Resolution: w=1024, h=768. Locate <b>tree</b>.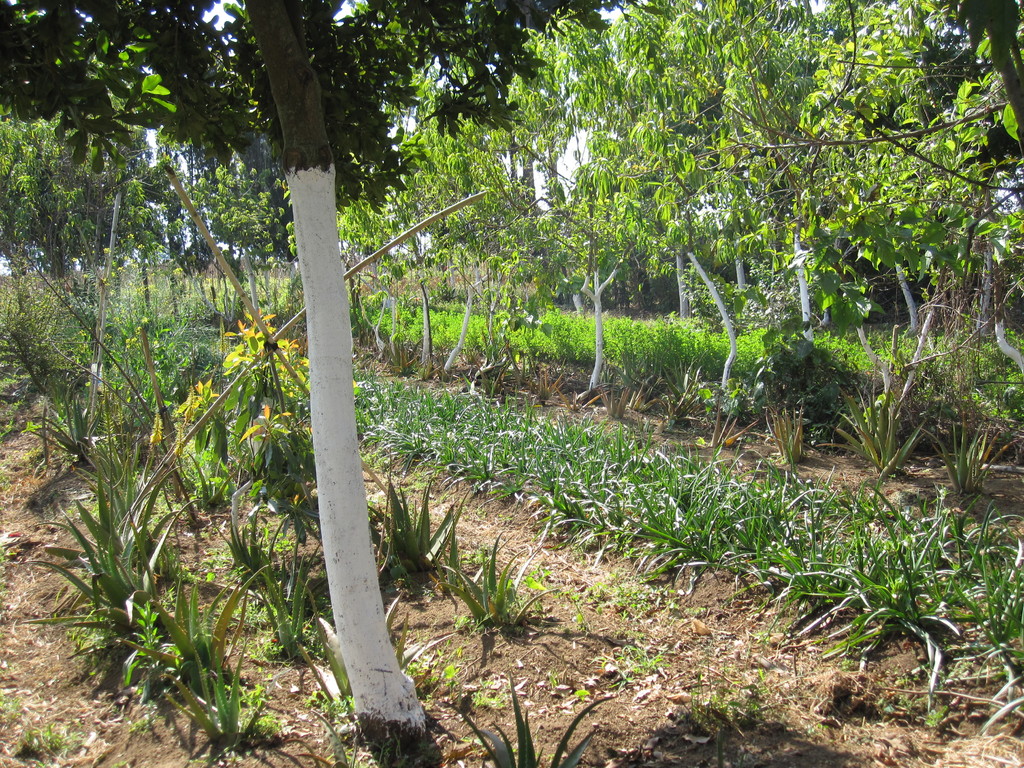
[x1=0, y1=0, x2=637, y2=767].
